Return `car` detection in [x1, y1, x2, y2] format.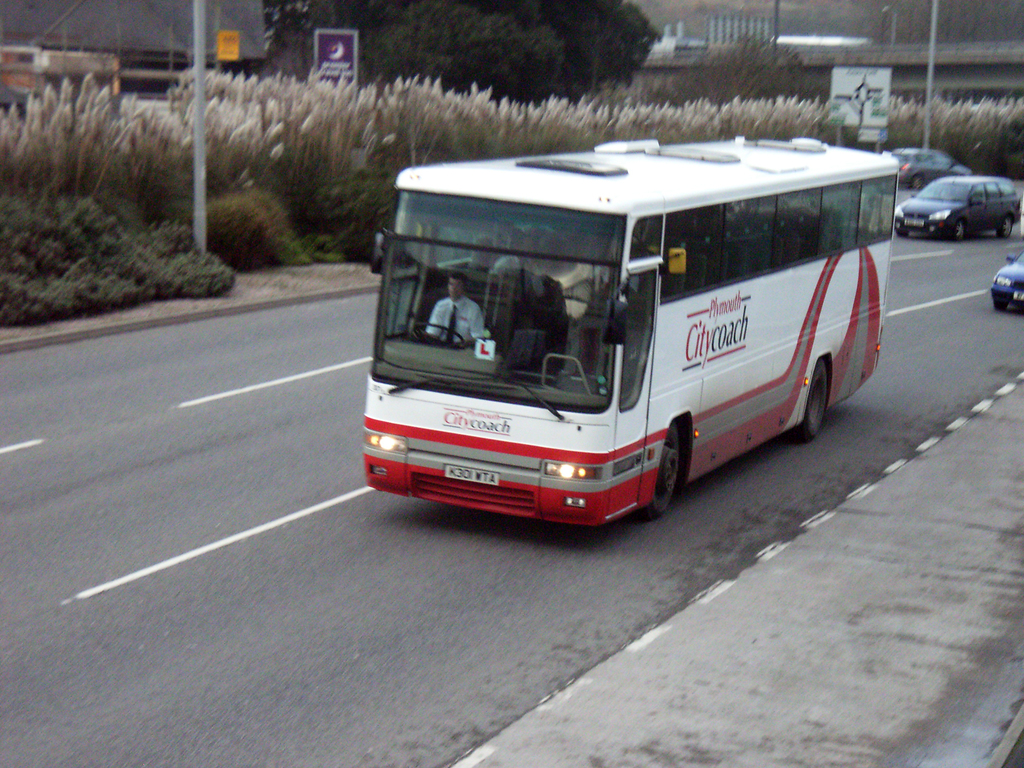
[895, 150, 975, 195].
